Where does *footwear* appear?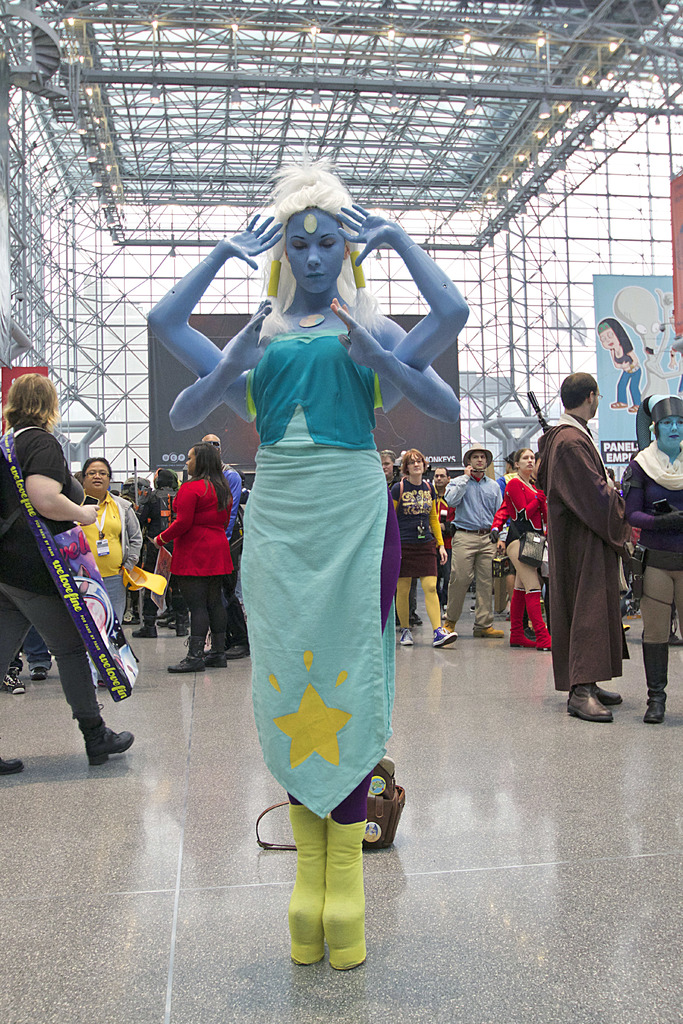
Appears at <region>227, 634, 252, 660</region>.
